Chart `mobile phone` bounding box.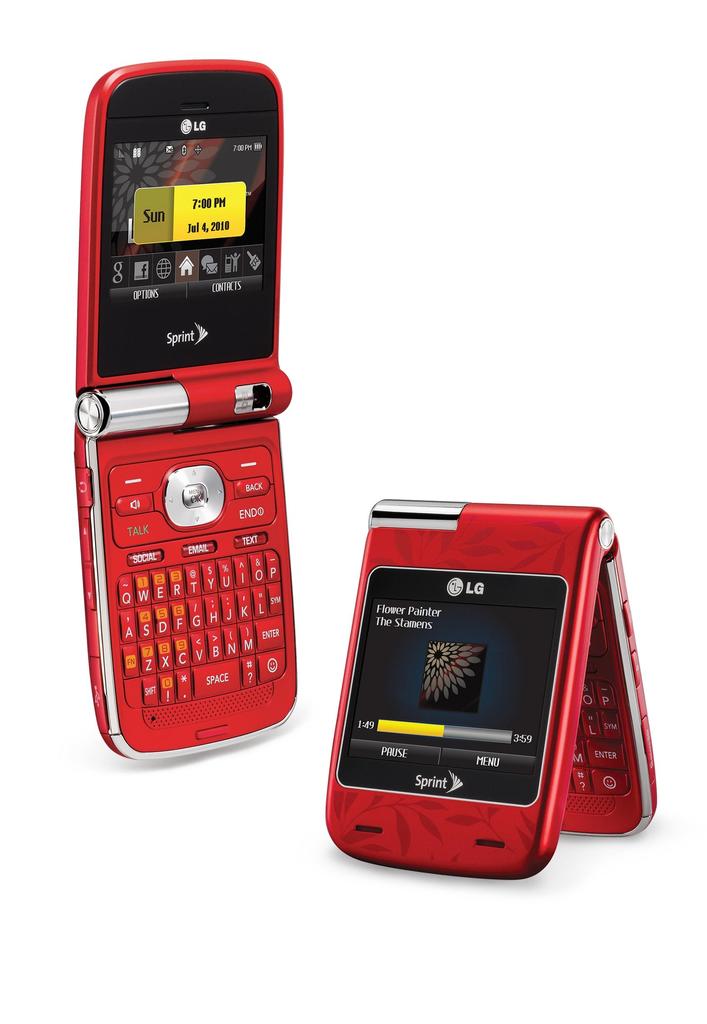
Charted: pyautogui.locateOnScreen(322, 497, 658, 879).
